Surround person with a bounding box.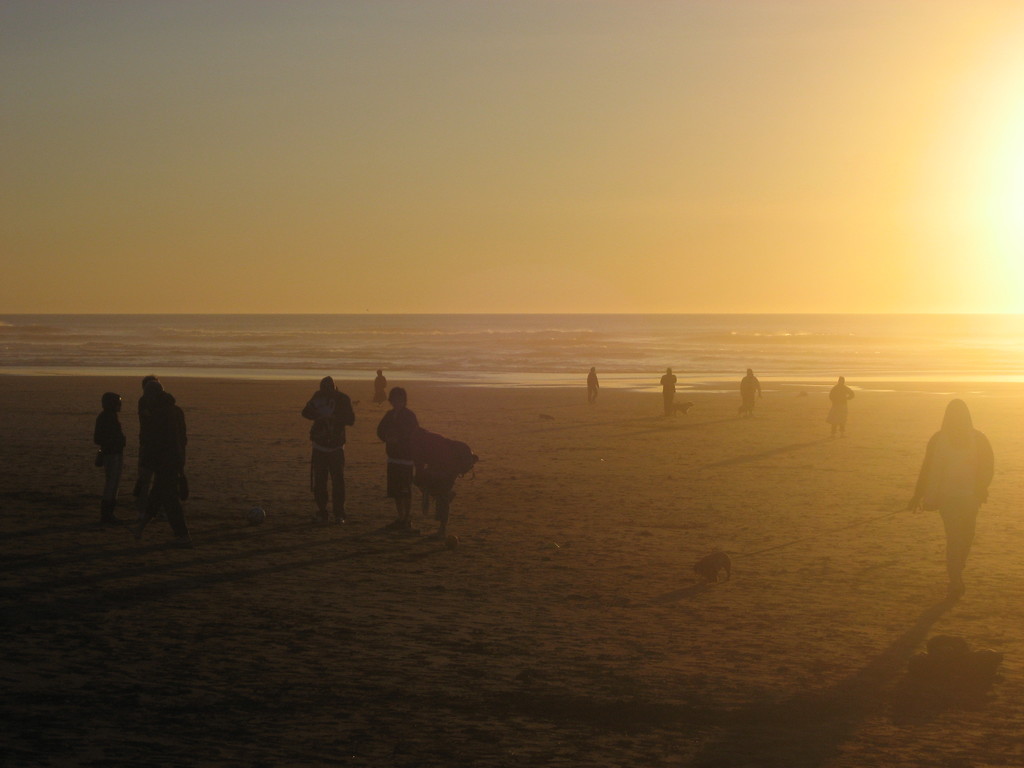
pyautogui.locateOnScreen(132, 390, 188, 539).
